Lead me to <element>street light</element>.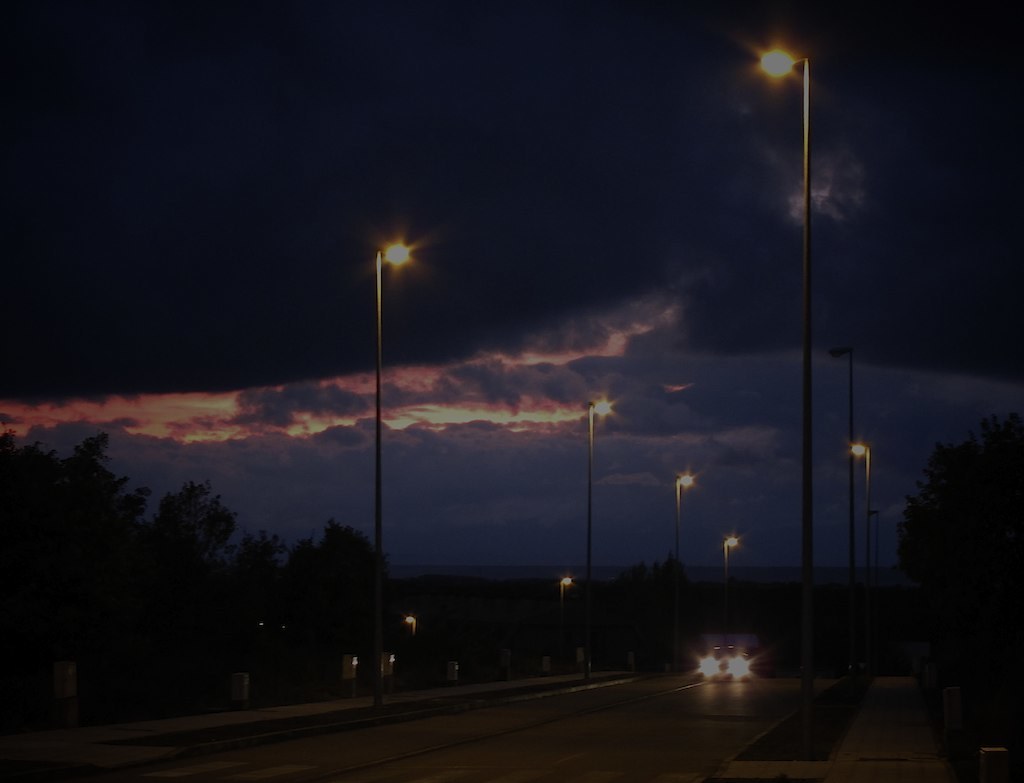
Lead to (x1=821, y1=342, x2=869, y2=569).
